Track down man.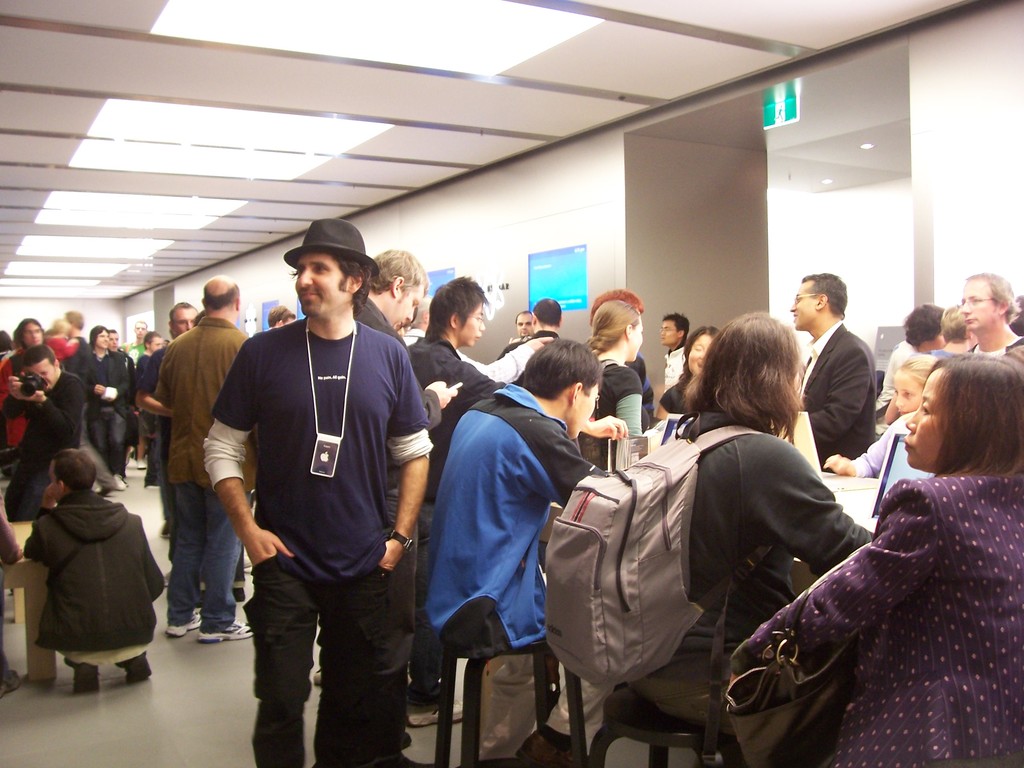
Tracked to l=104, t=328, r=129, b=470.
